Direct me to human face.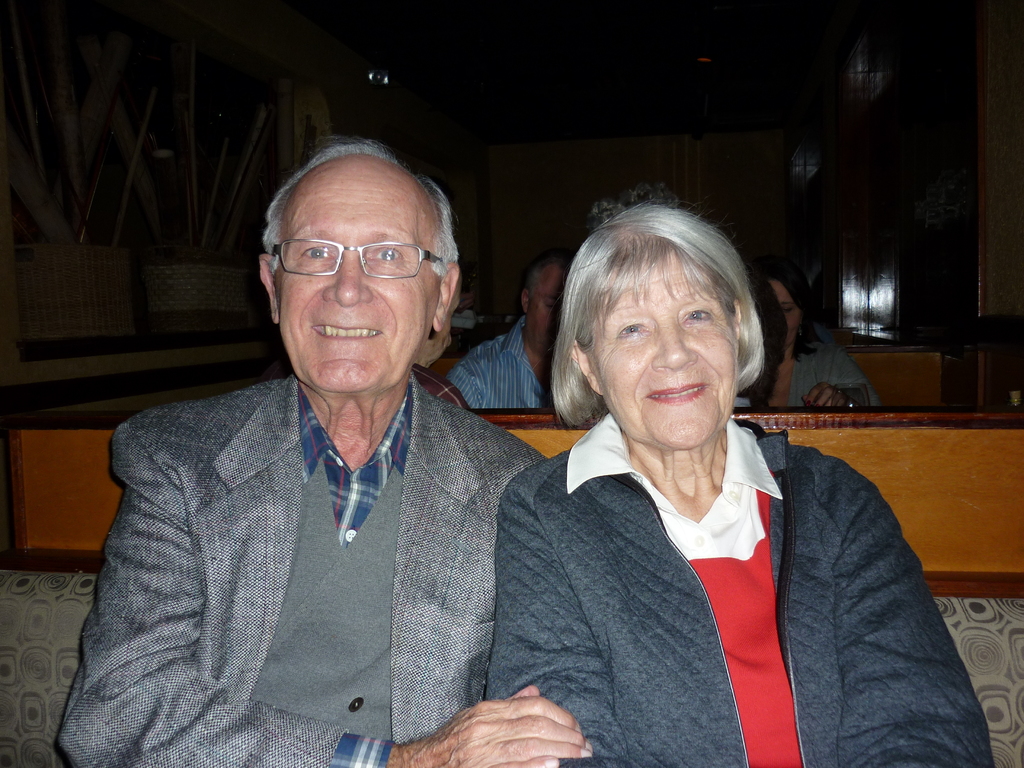
Direction: 530,266,567,355.
